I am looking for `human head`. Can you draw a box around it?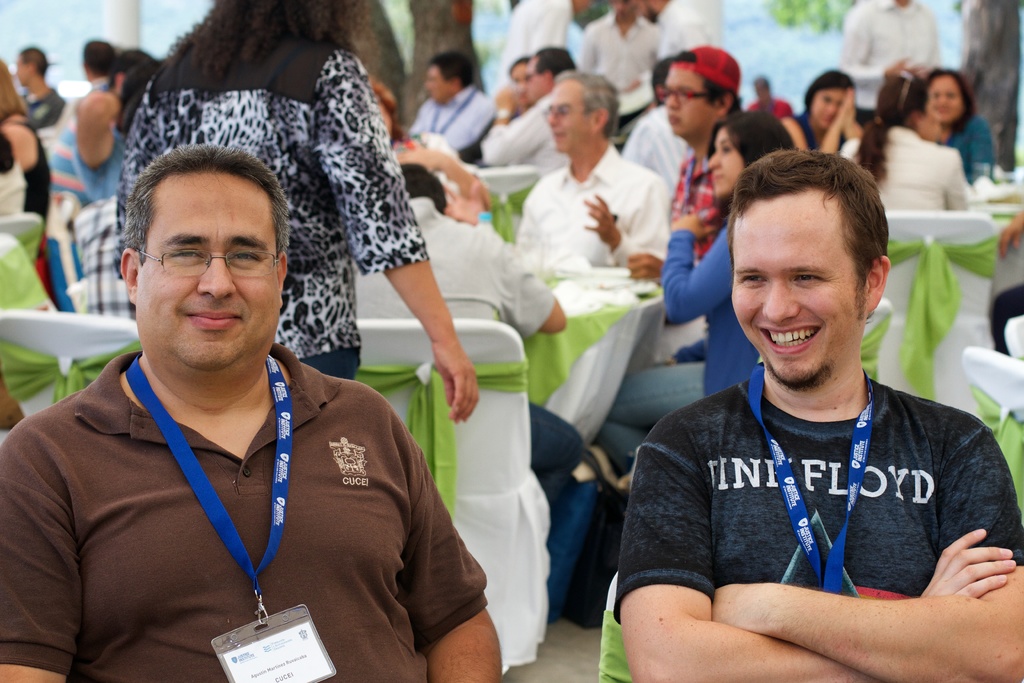
Sure, the bounding box is 12 43 44 89.
